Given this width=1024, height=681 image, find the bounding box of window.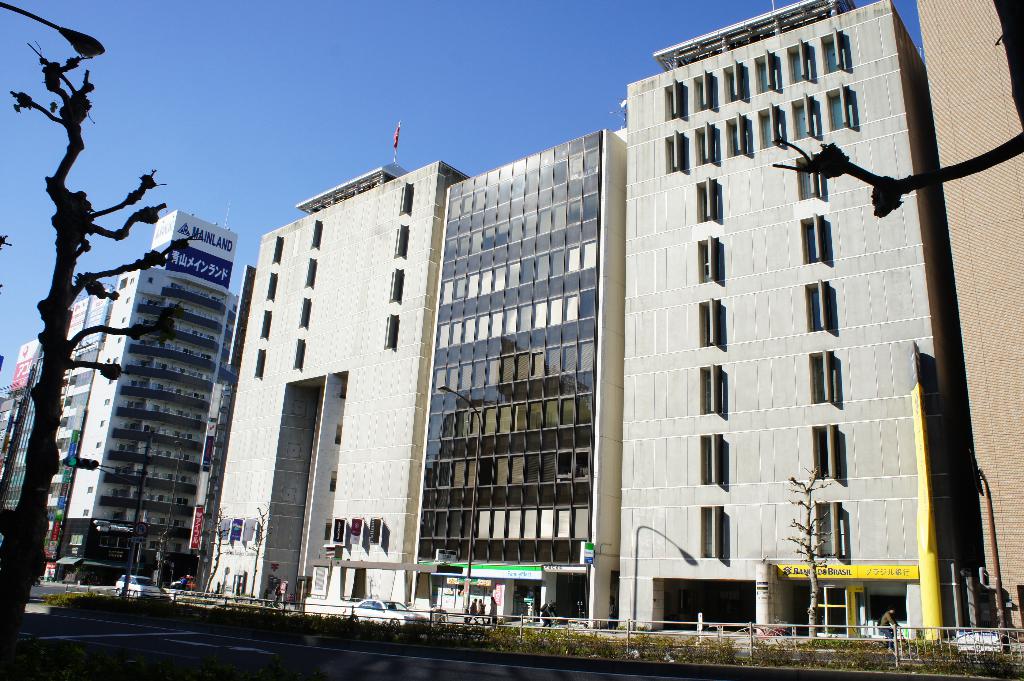
box=[273, 232, 286, 264].
